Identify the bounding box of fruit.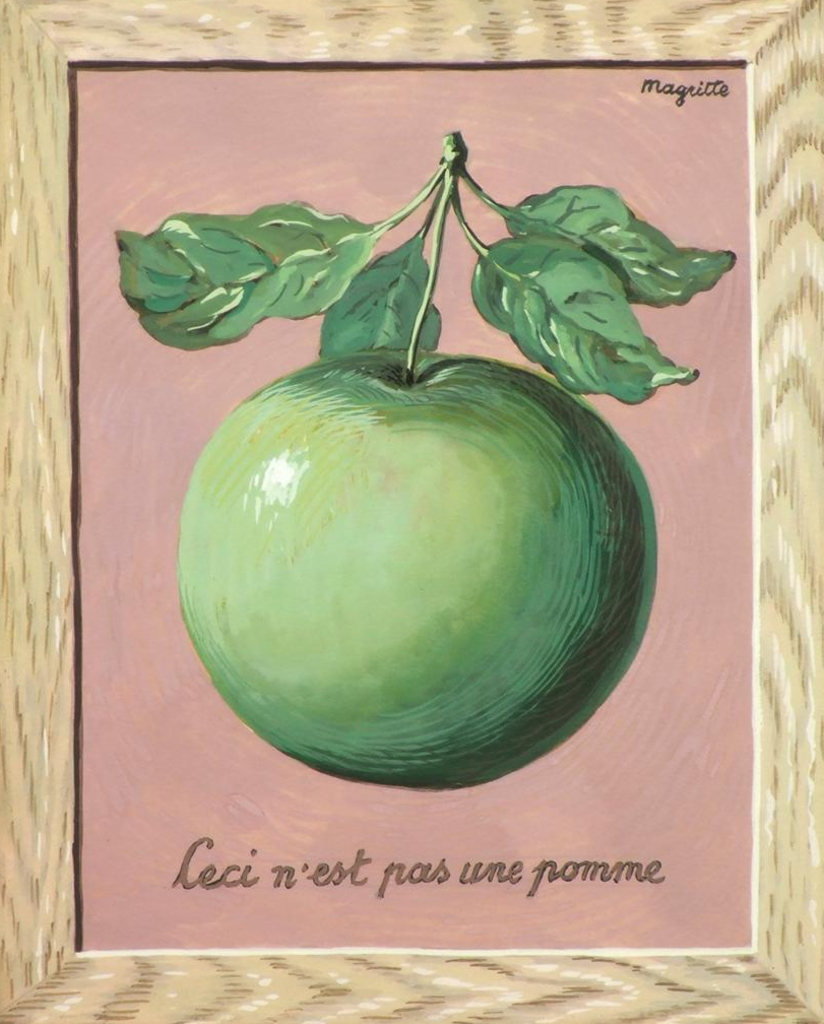
l=179, t=126, r=658, b=803.
